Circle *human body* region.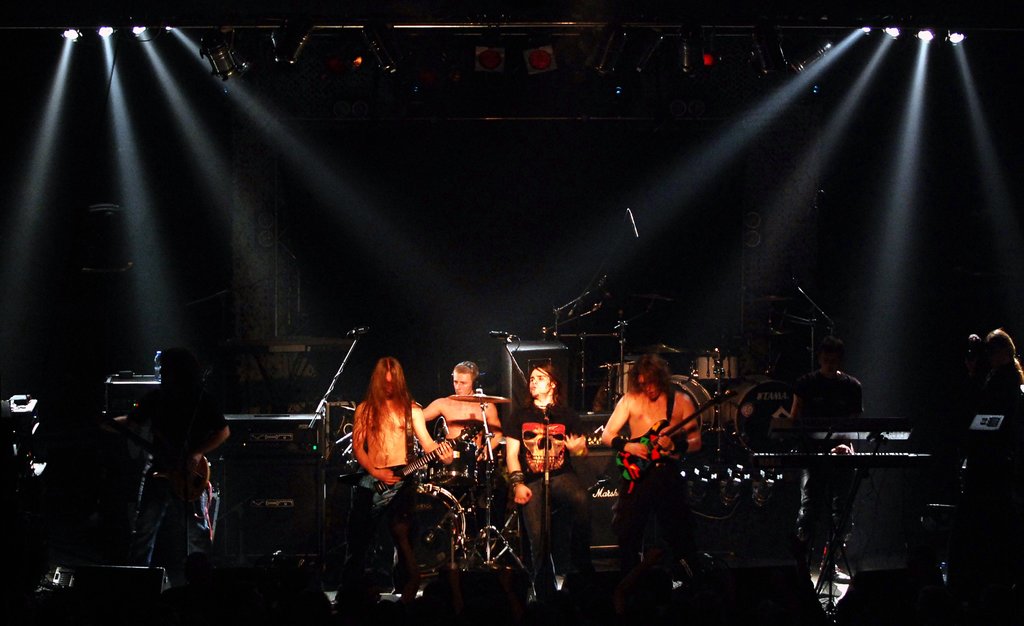
Region: <box>600,352,701,490</box>.
